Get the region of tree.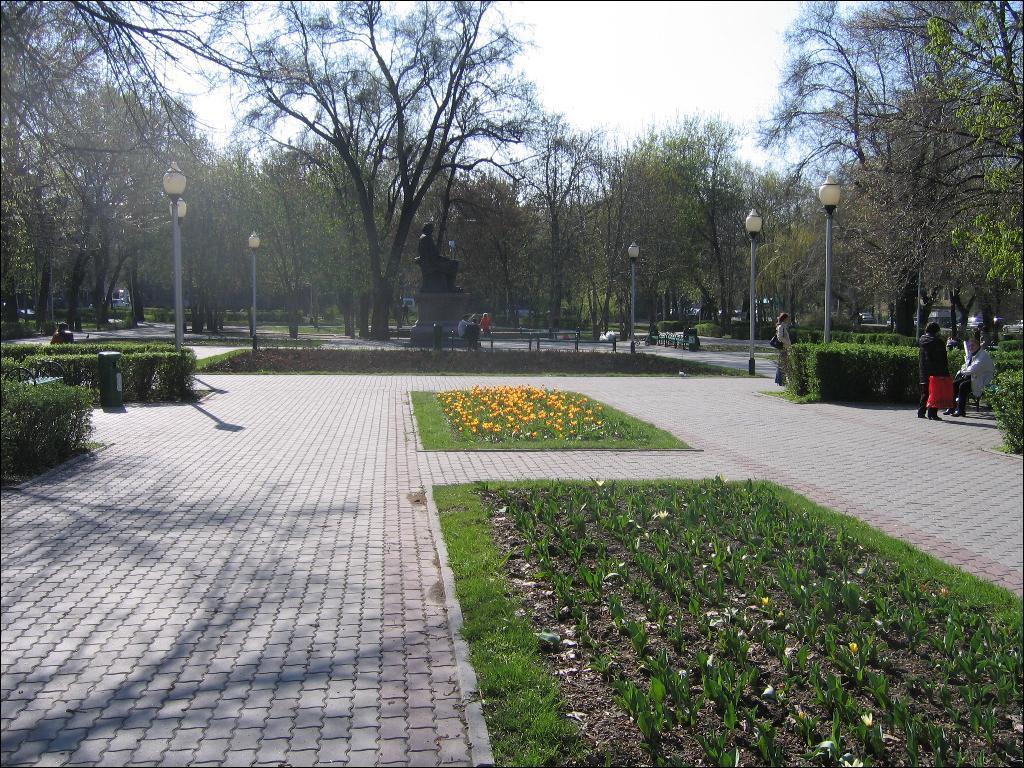
BBox(603, 90, 779, 362).
